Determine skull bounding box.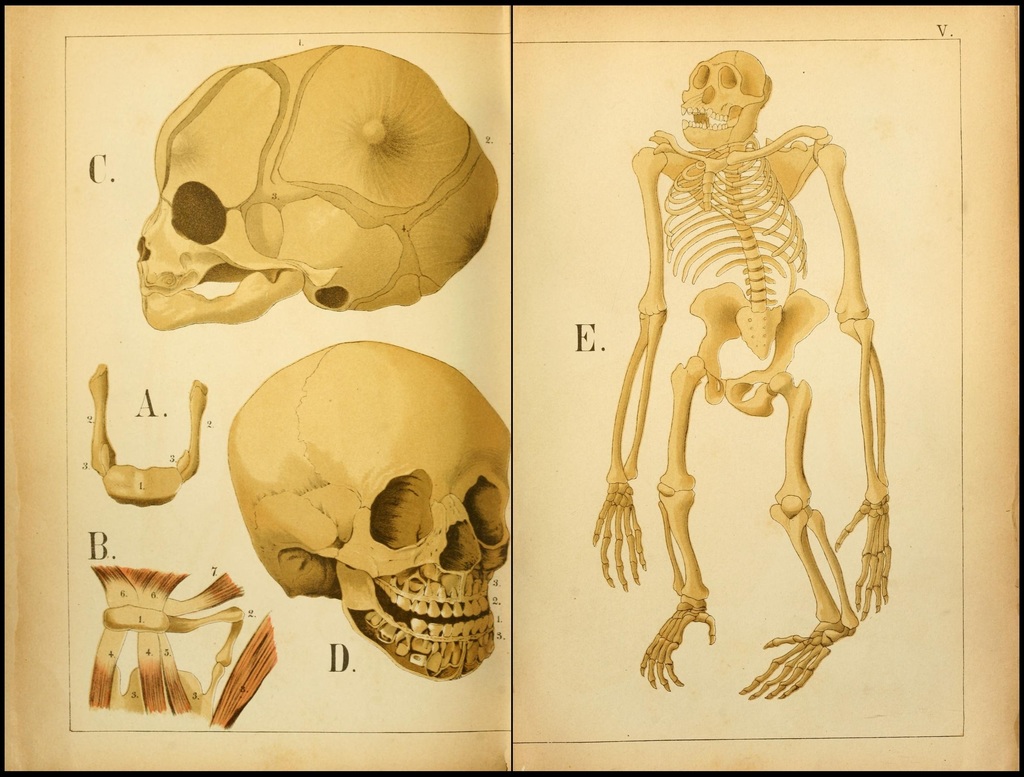
Determined: left=682, top=50, right=773, bottom=151.
